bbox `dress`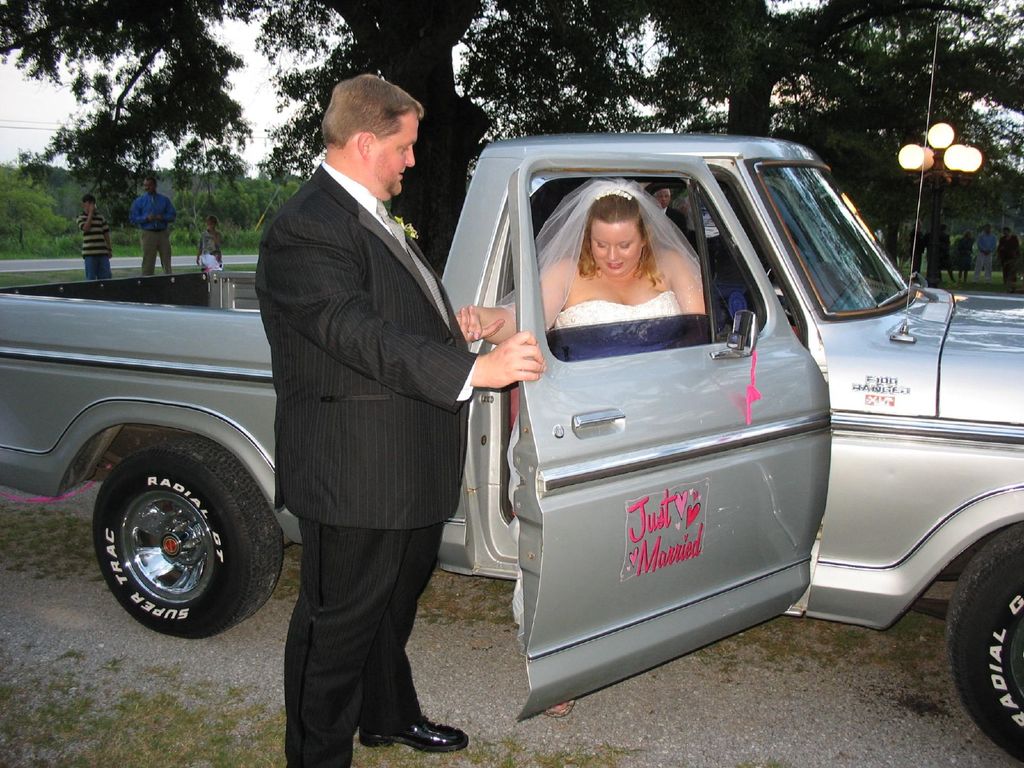
l=509, t=171, r=705, b=636
